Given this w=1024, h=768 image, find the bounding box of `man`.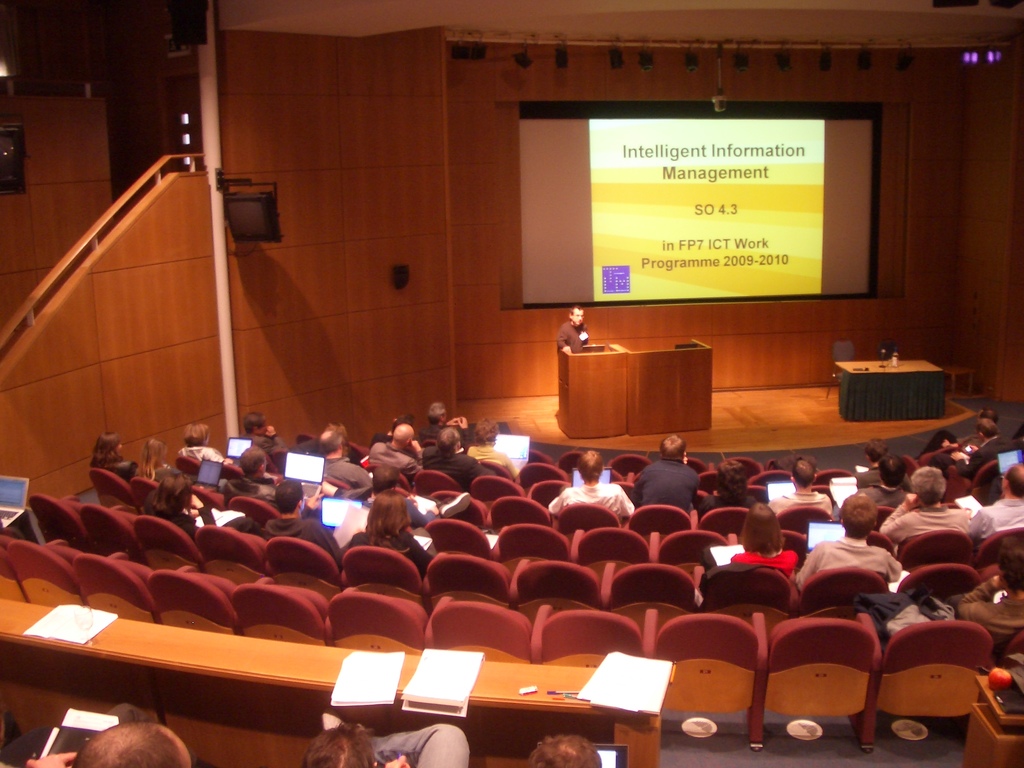
region(949, 549, 1023, 641).
